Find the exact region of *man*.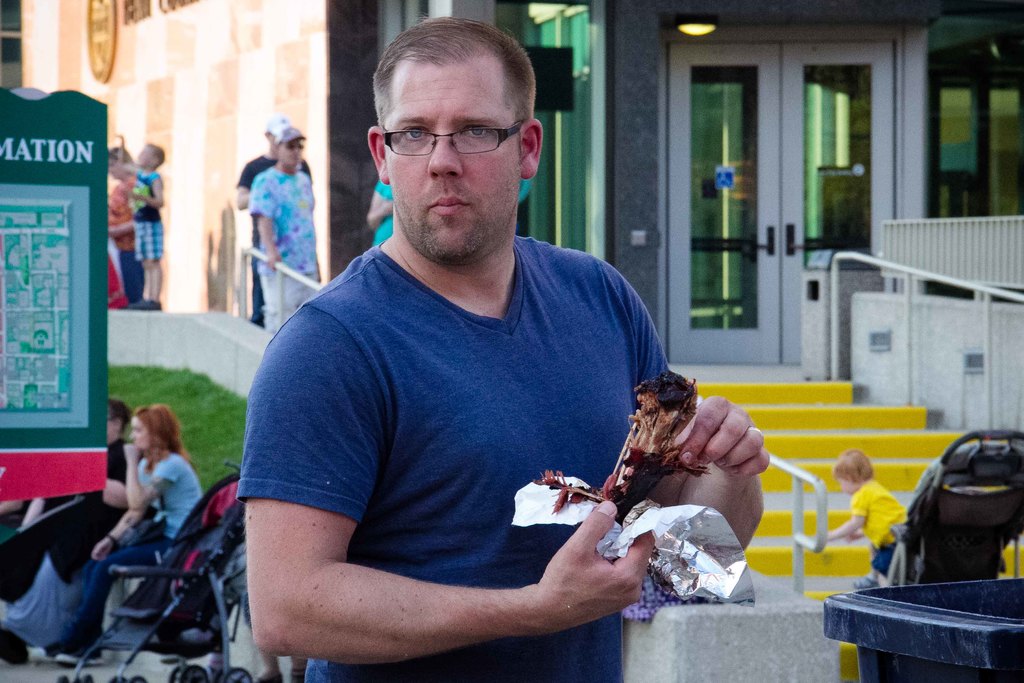
Exact region: box(252, 124, 326, 336).
